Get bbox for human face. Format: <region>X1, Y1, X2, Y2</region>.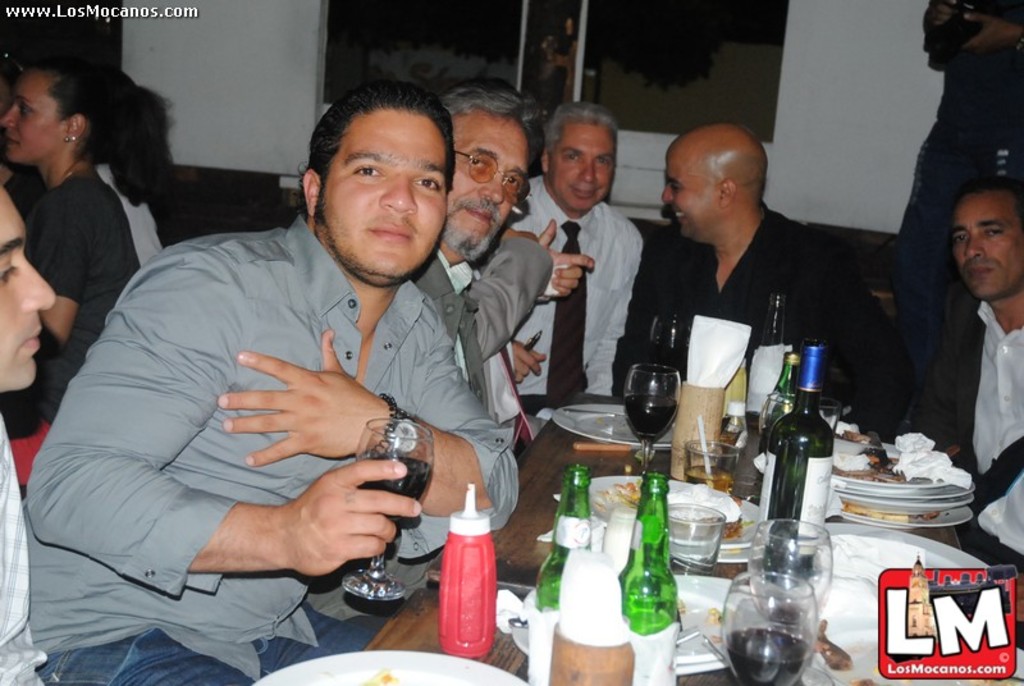
<region>545, 119, 614, 211</region>.
